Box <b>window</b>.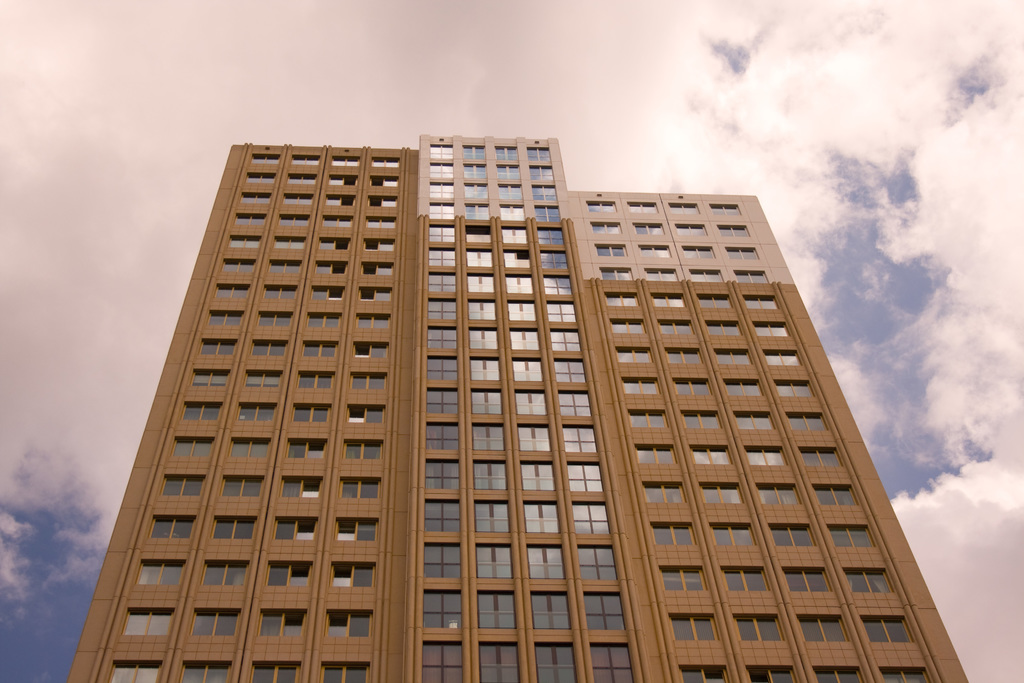
region(640, 446, 676, 463).
